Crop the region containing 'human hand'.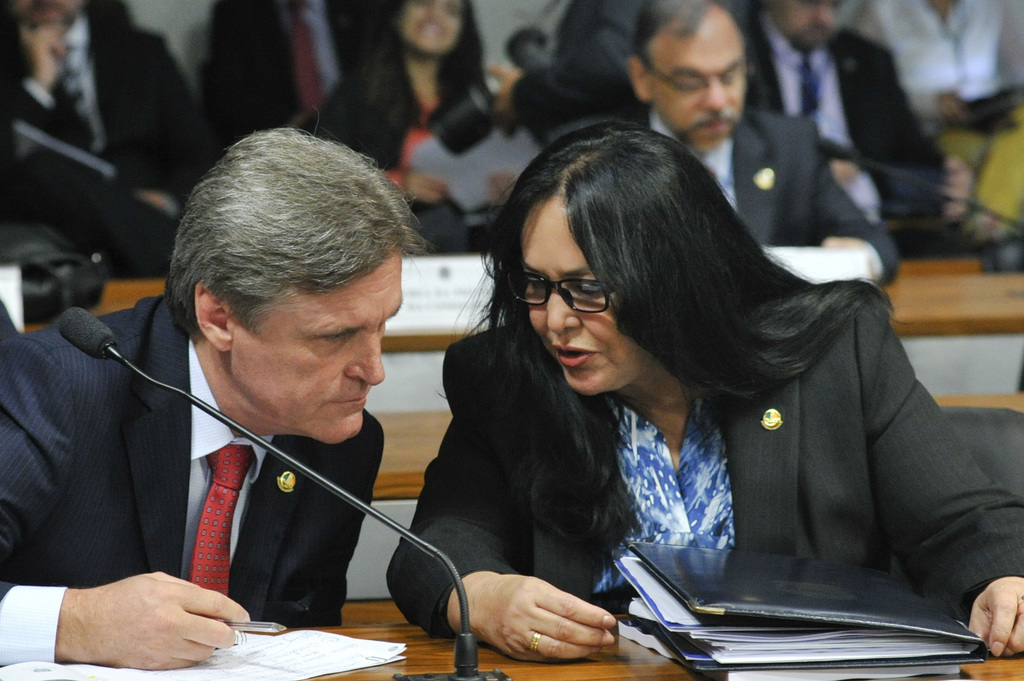
Crop region: (943,154,976,214).
